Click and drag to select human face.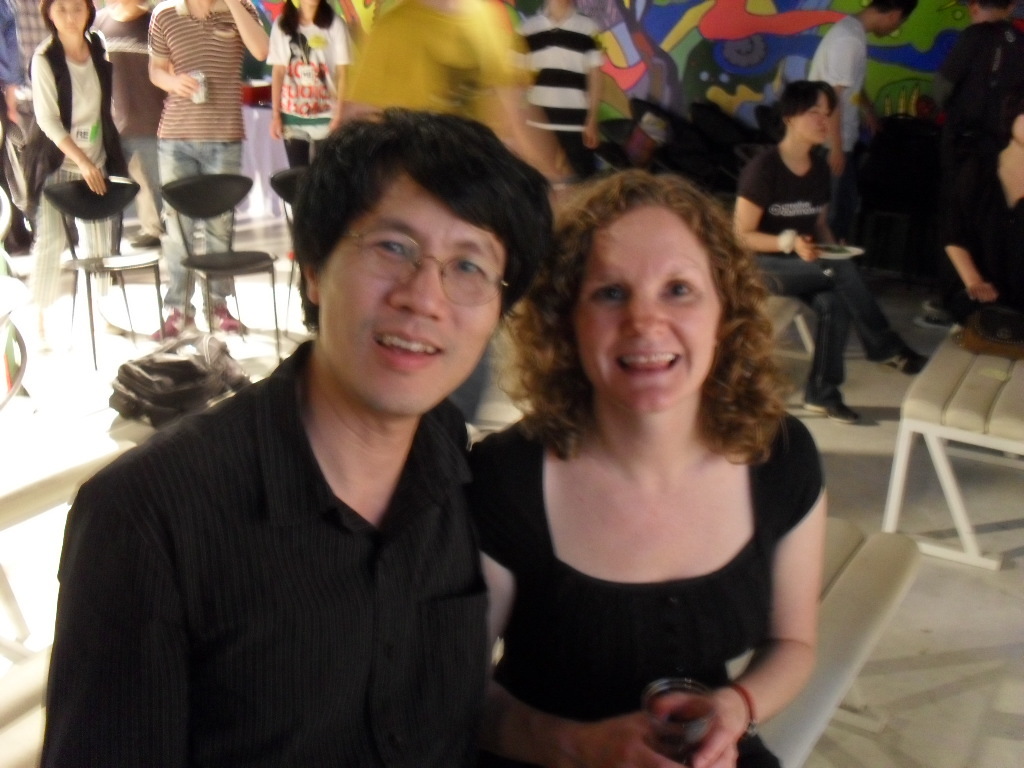
Selection: bbox=[303, 162, 536, 403].
